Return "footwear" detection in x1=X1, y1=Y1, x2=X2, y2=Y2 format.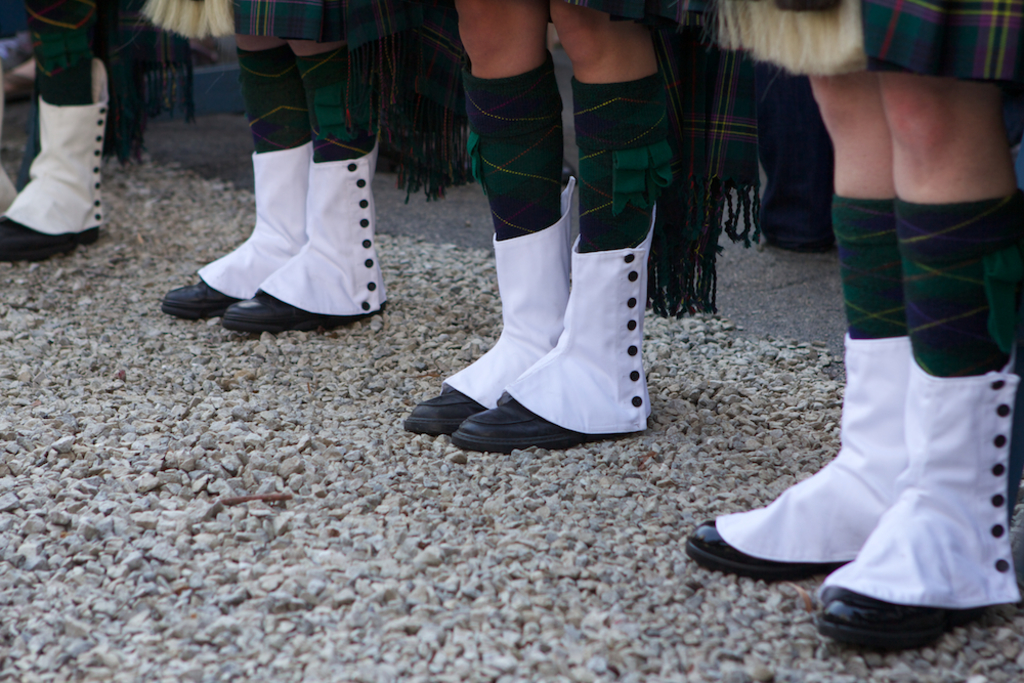
x1=0, y1=213, x2=96, y2=262.
